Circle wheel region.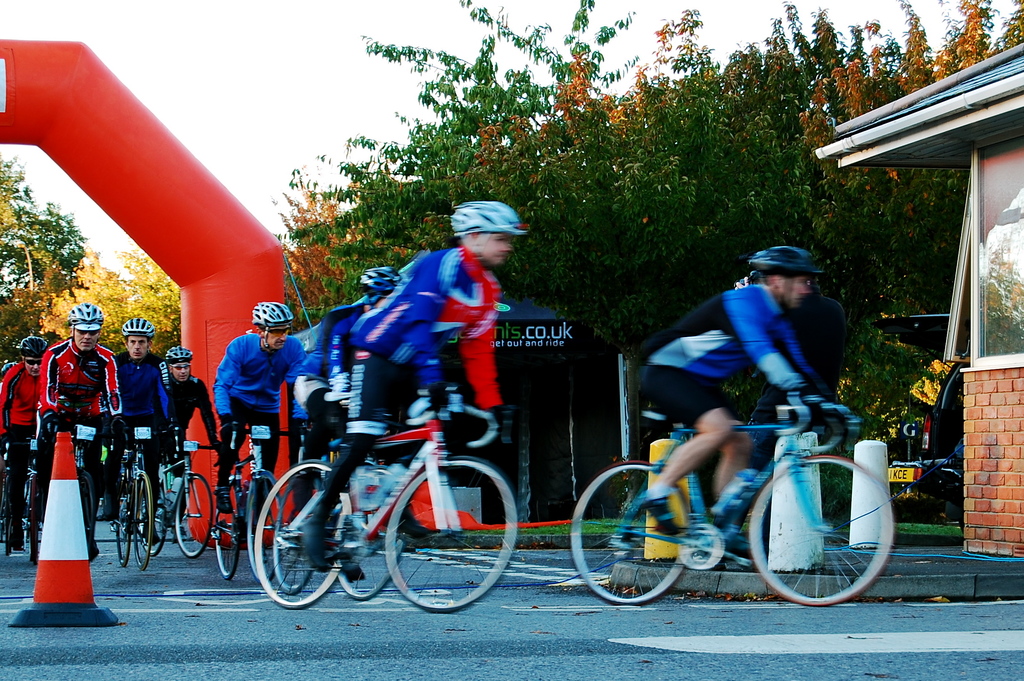
Region: [left=84, top=472, right=91, bottom=543].
